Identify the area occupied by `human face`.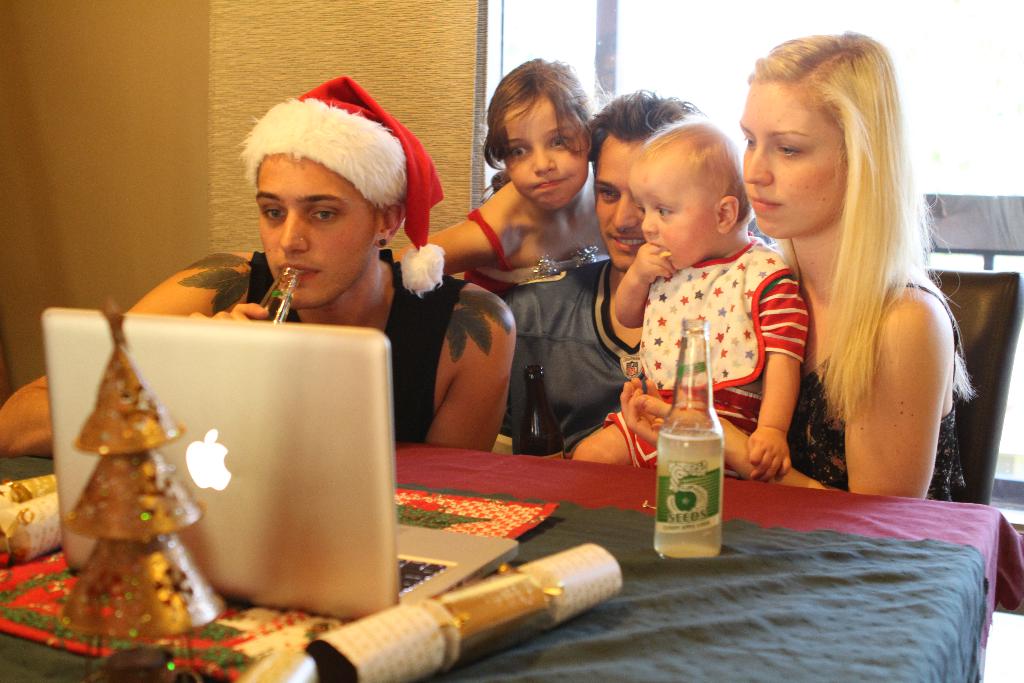
Area: bbox(624, 170, 712, 267).
